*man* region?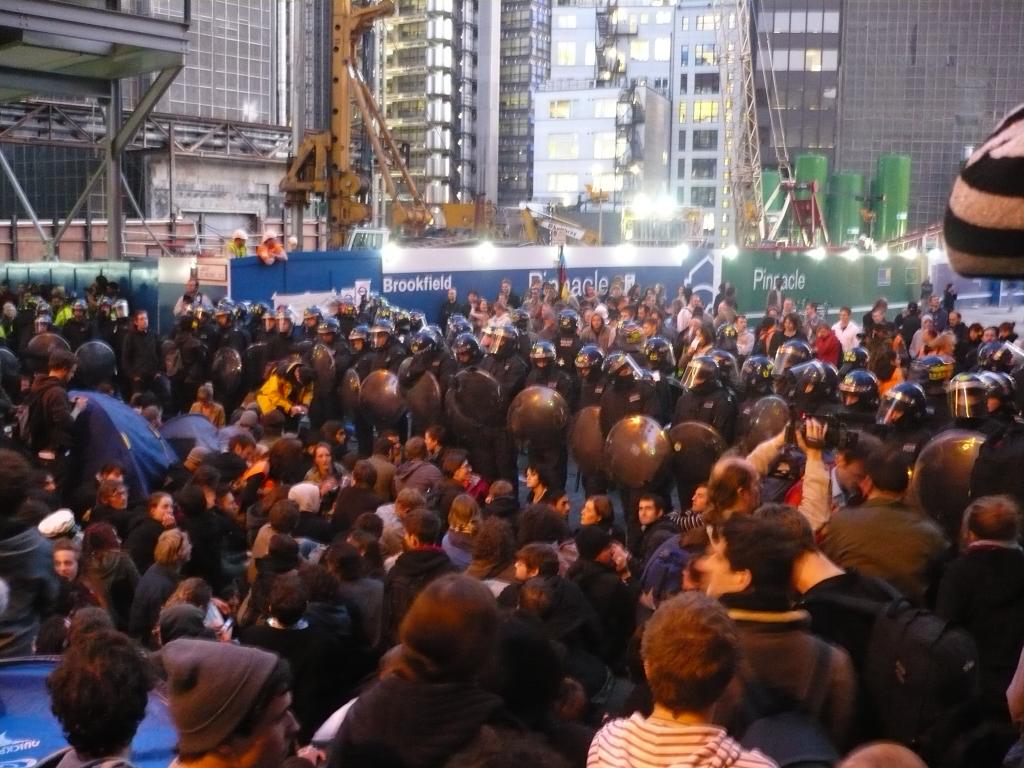
bbox=(398, 516, 457, 623)
